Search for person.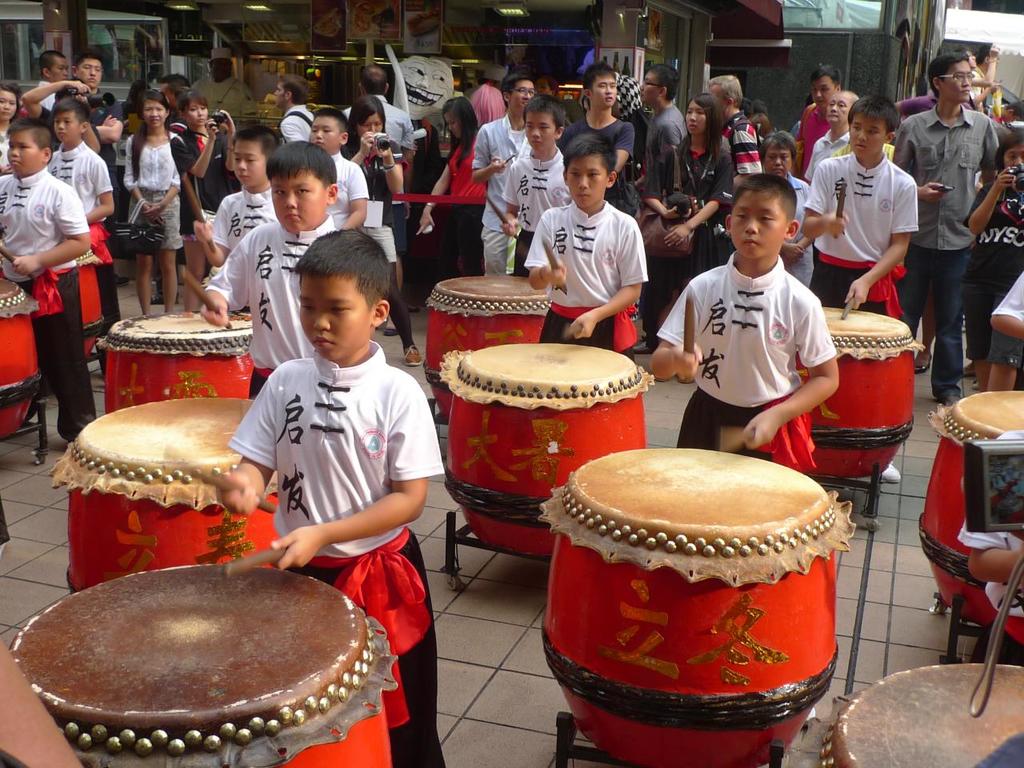
Found at [895, 42, 997, 406].
